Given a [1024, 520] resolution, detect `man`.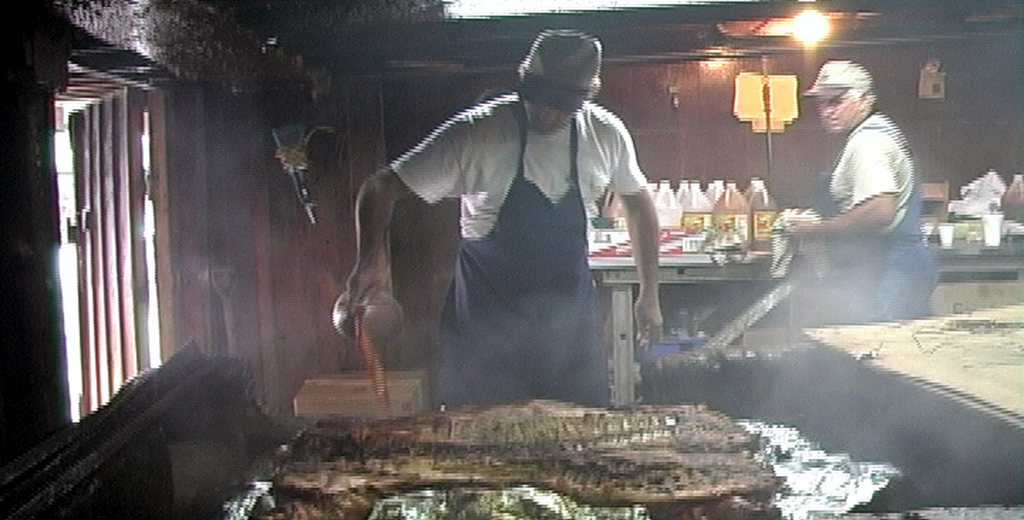
{"left": 343, "top": 31, "right": 666, "bottom": 403}.
